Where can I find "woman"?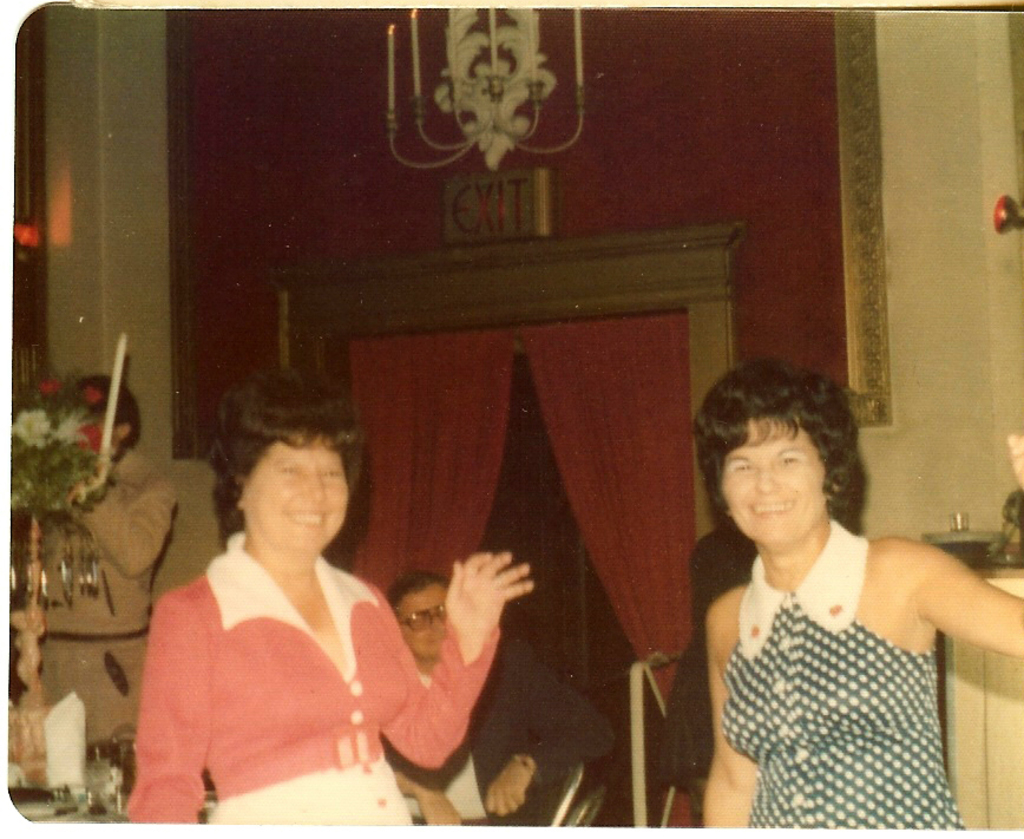
You can find it at box(123, 369, 435, 837).
